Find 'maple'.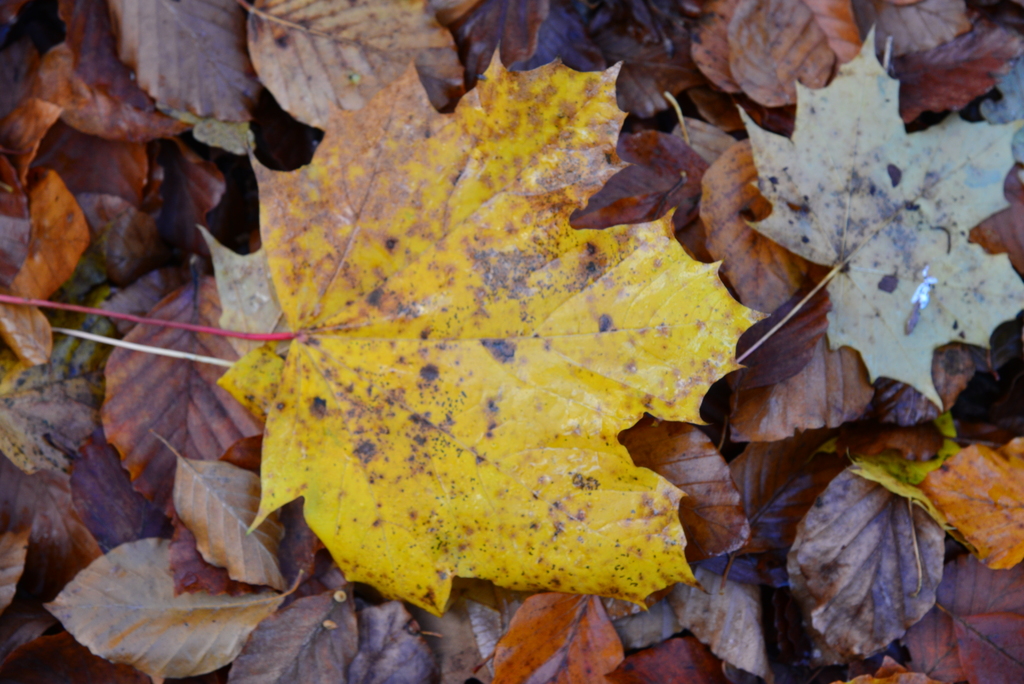
box=[0, 0, 1023, 683].
